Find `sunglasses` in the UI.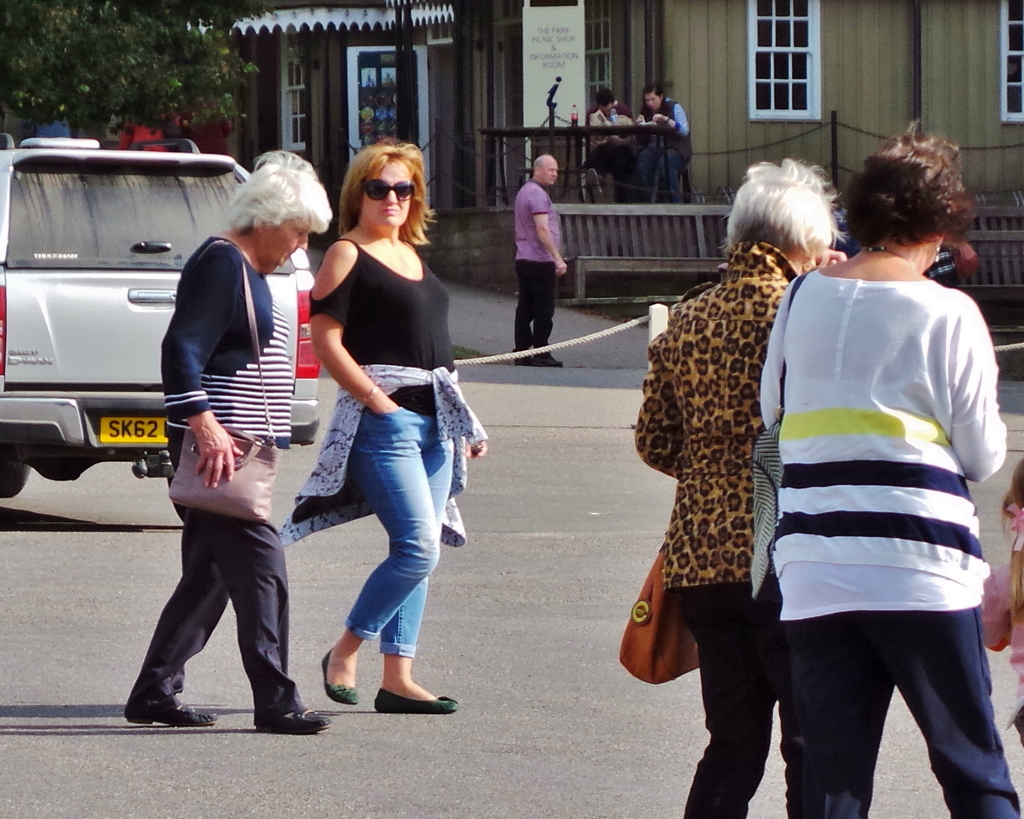
UI element at box(365, 180, 416, 198).
